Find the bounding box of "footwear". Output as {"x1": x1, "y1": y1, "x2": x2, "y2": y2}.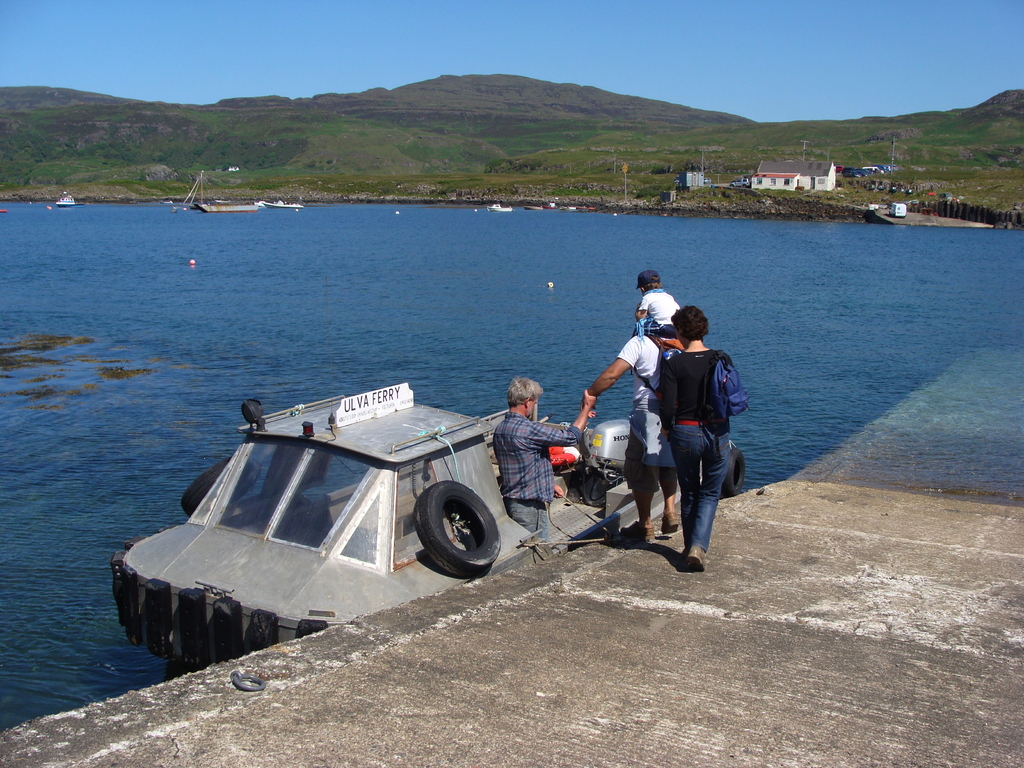
{"x1": 616, "y1": 520, "x2": 652, "y2": 547}.
